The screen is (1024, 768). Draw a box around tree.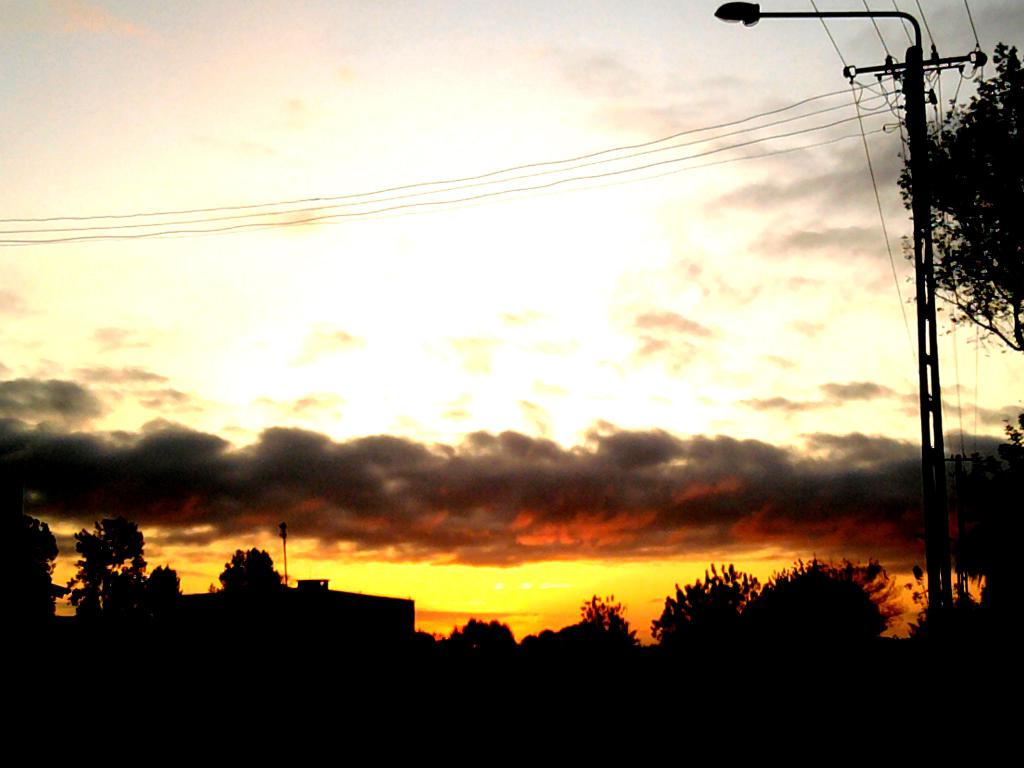
[576, 593, 639, 650].
